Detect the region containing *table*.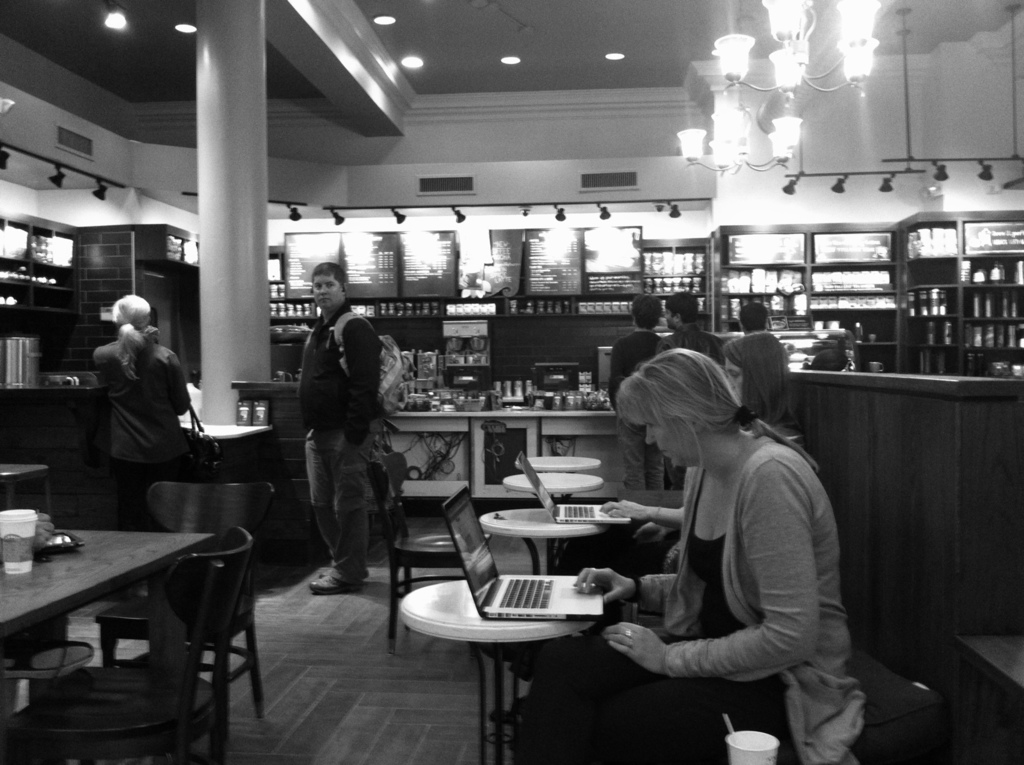
[x1=476, y1=505, x2=604, y2=575].
